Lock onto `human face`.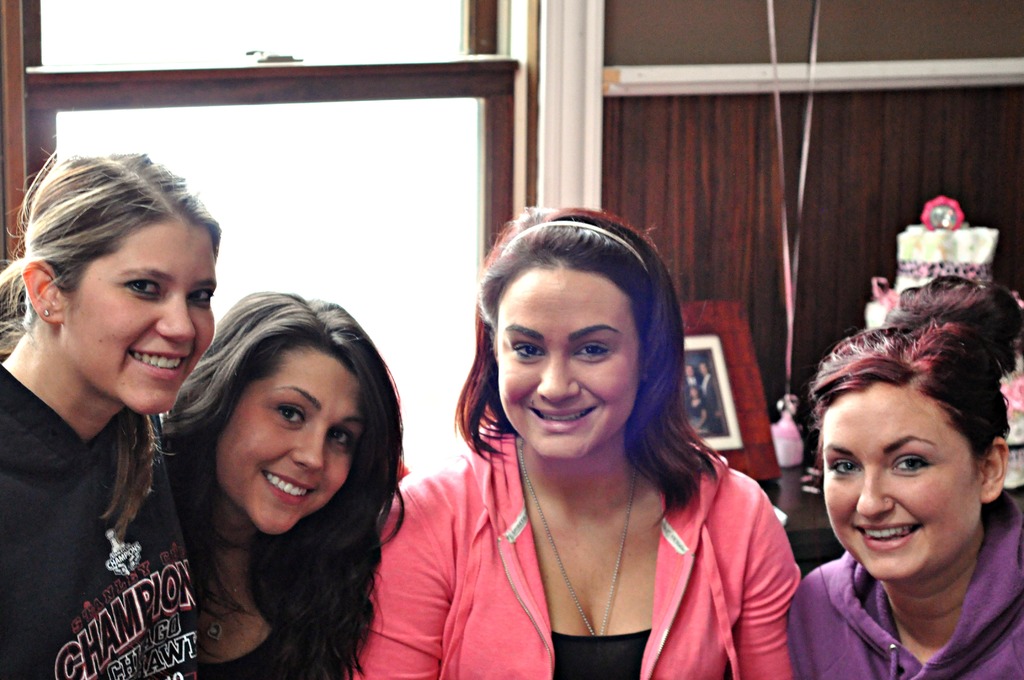
Locked: Rect(67, 222, 214, 412).
